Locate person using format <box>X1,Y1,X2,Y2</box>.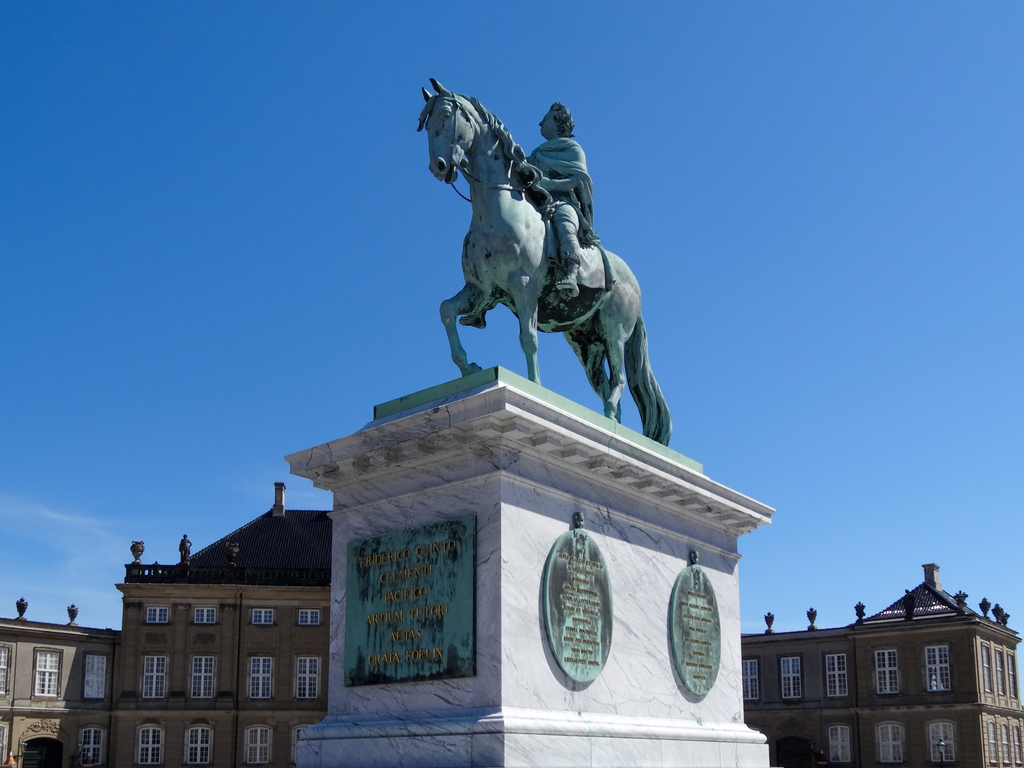
<box>524,101,598,299</box>.
